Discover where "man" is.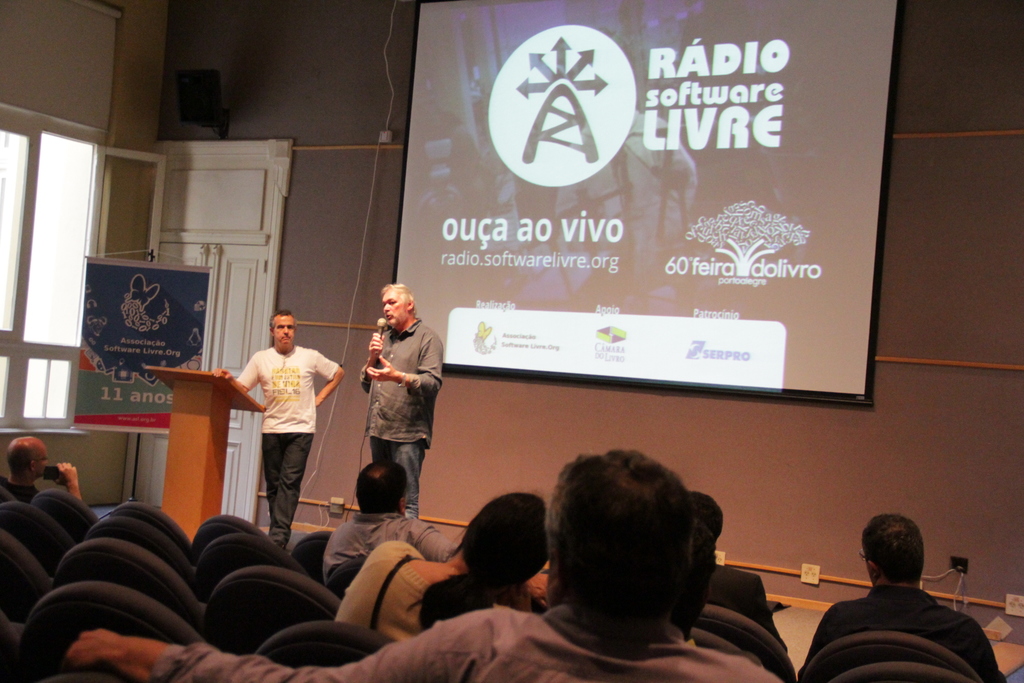
Discovered at (65,448,785,682).
